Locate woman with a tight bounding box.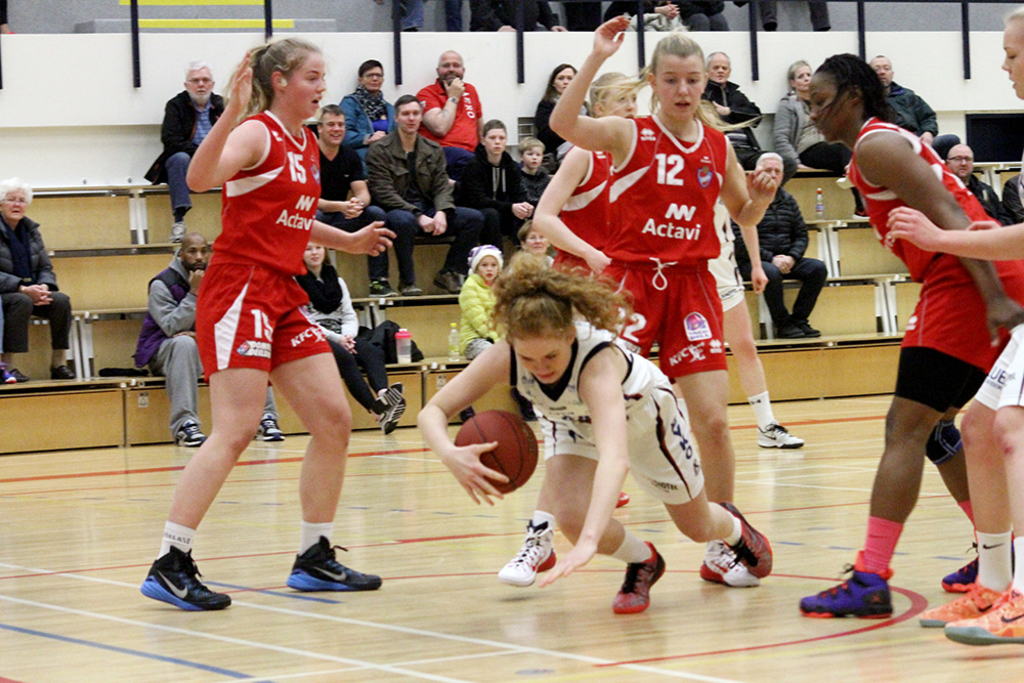
132, 34, 397, 614.
